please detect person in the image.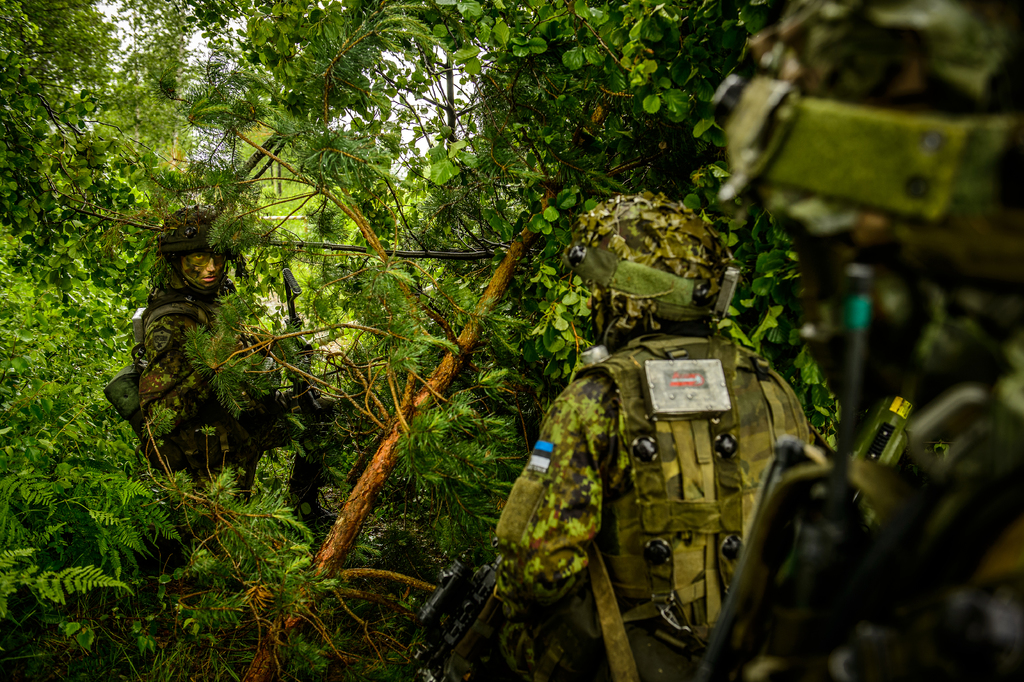
536:256:810:681.
